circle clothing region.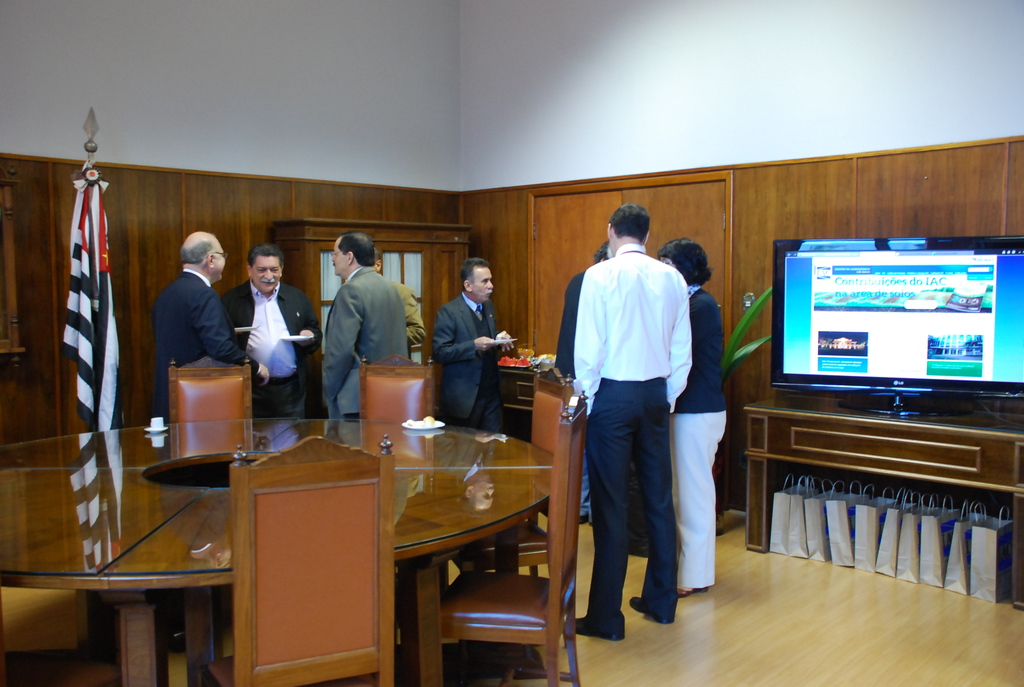
Region: [left=322, top=264, right=411, bottom=417].
